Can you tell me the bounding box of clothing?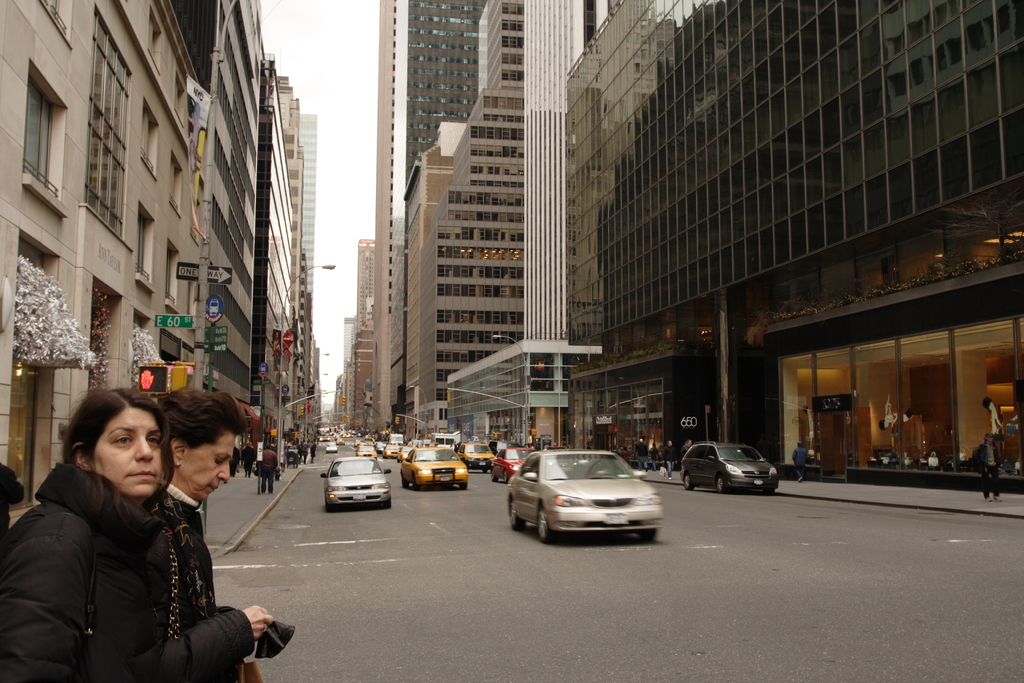
box=[255, 450, 278, 499].
